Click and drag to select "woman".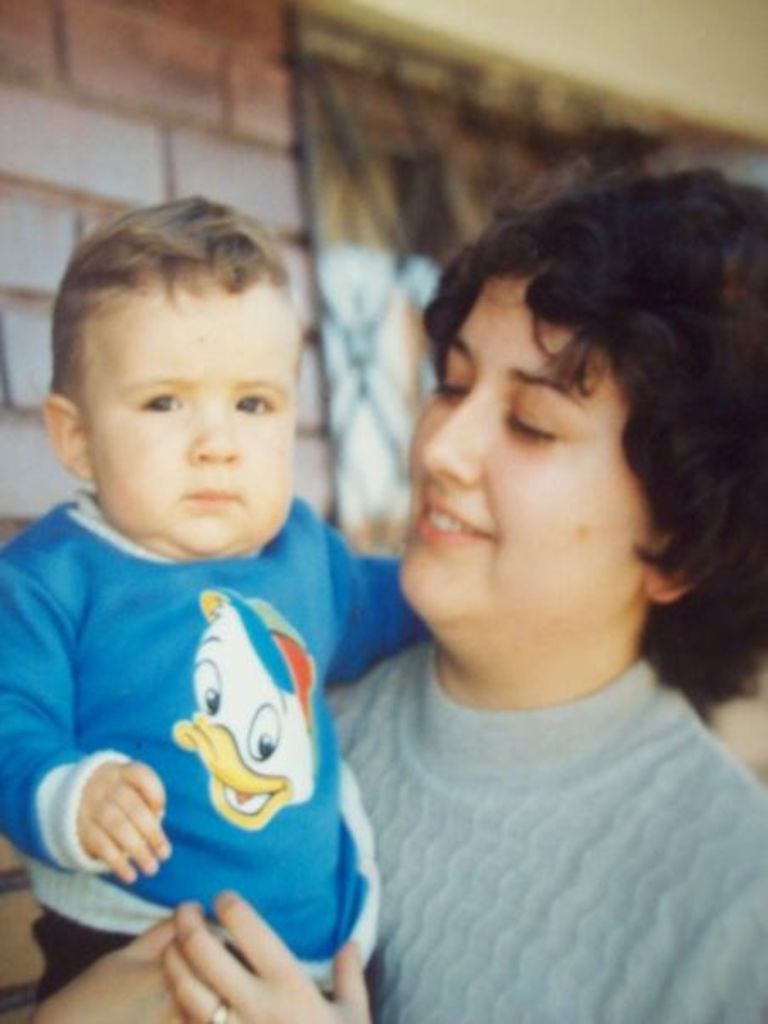
Selection: detection(29, 166, 766, 1022).
